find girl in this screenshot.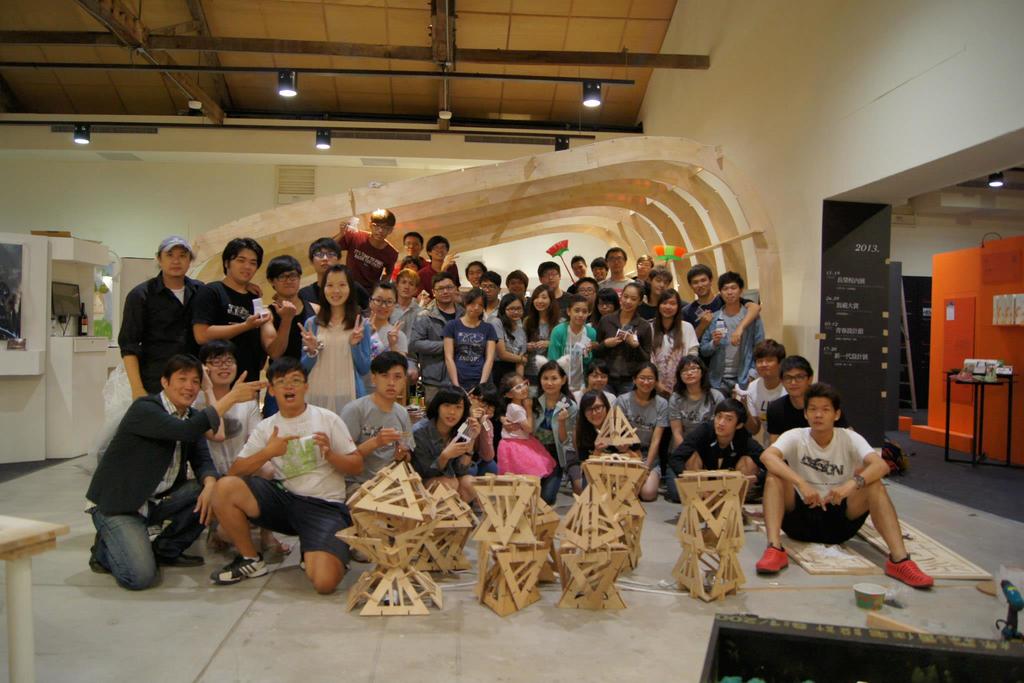
The bounding box for girl is locate(301, 260, 374, 408).
